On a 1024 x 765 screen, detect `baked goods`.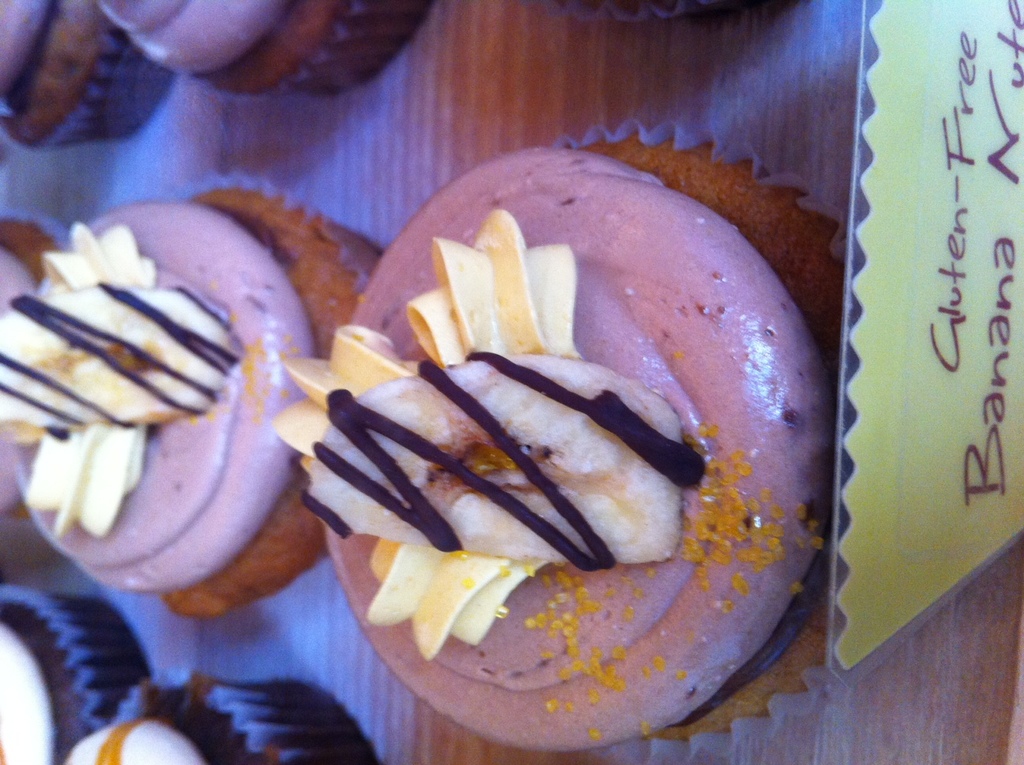
l=268, t=116, r=857, b=759.
